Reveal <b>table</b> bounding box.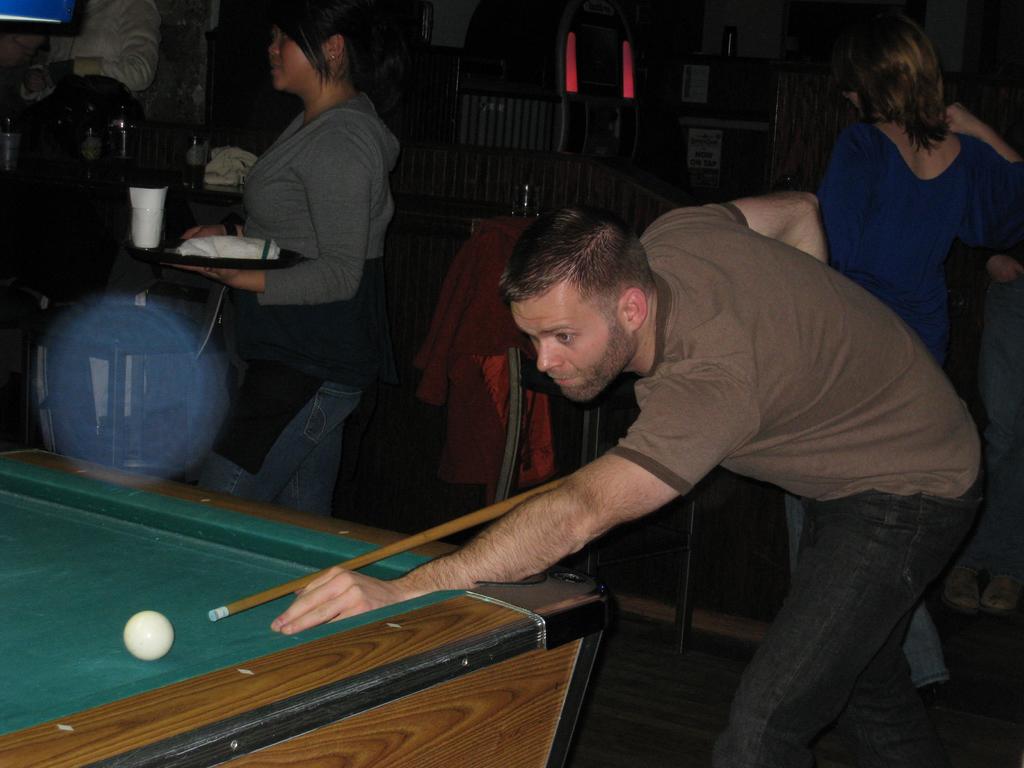
Revealed: {"x1": 0, "y1": 451, "x2": 529, "y2": 758}.
